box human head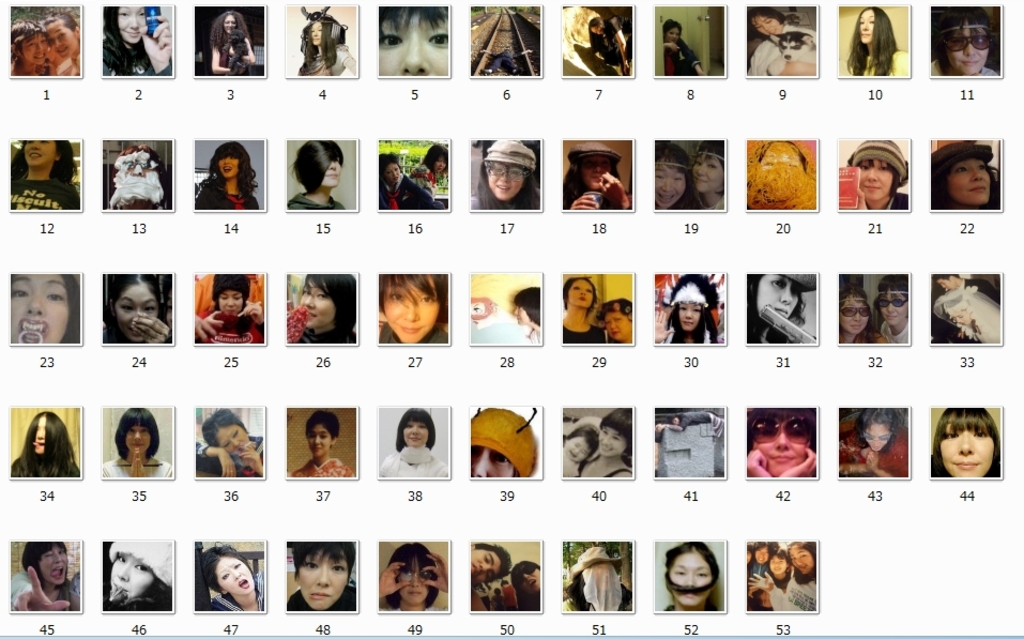
x1=212, y1=141, x2=249, y2=181
